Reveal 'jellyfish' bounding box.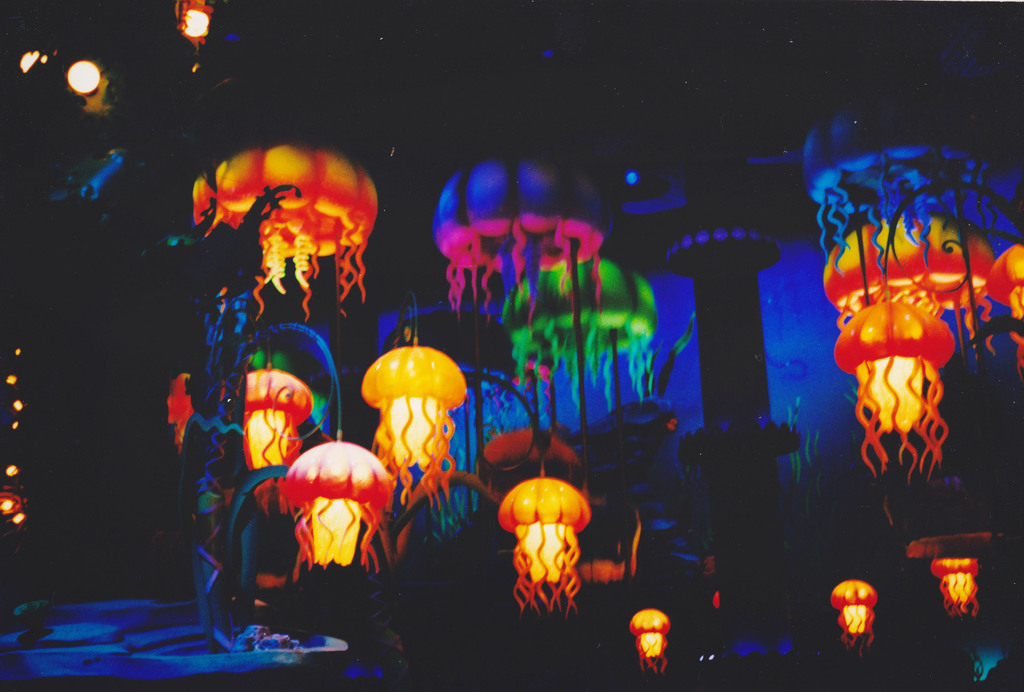
Revealed: {"left": 351, "top": 346, "right": 468, "bottom": 528}.
